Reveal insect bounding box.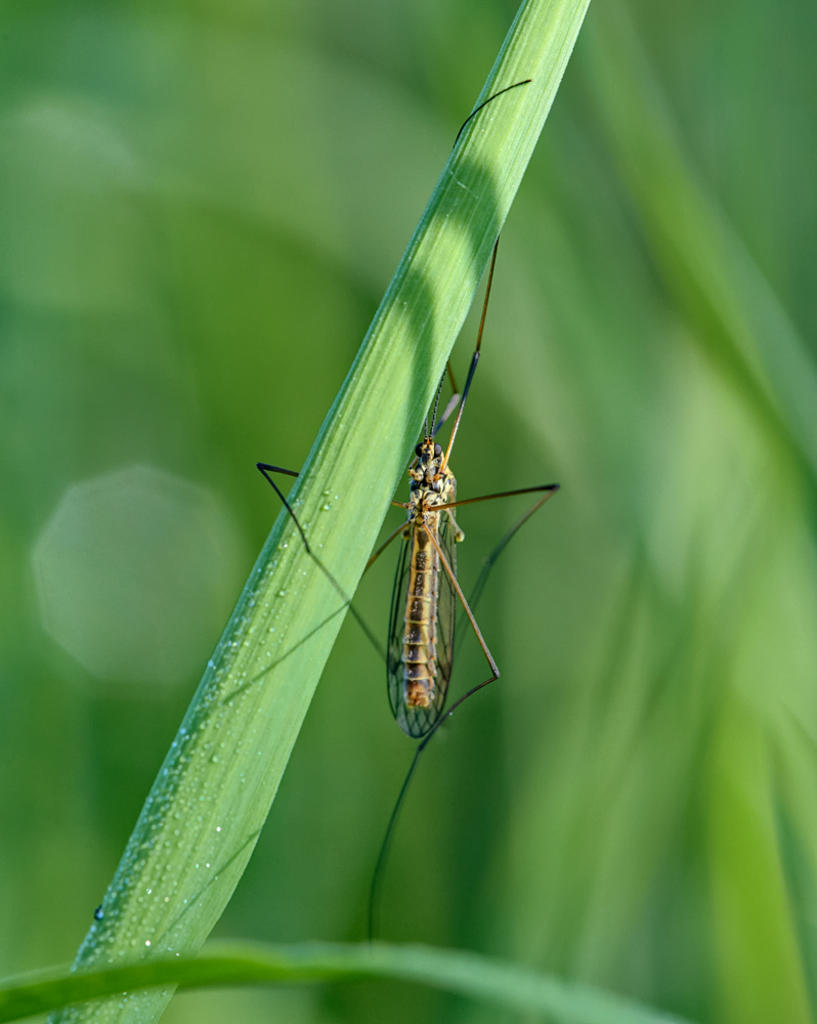
Revealed: (244,74,561,957).
